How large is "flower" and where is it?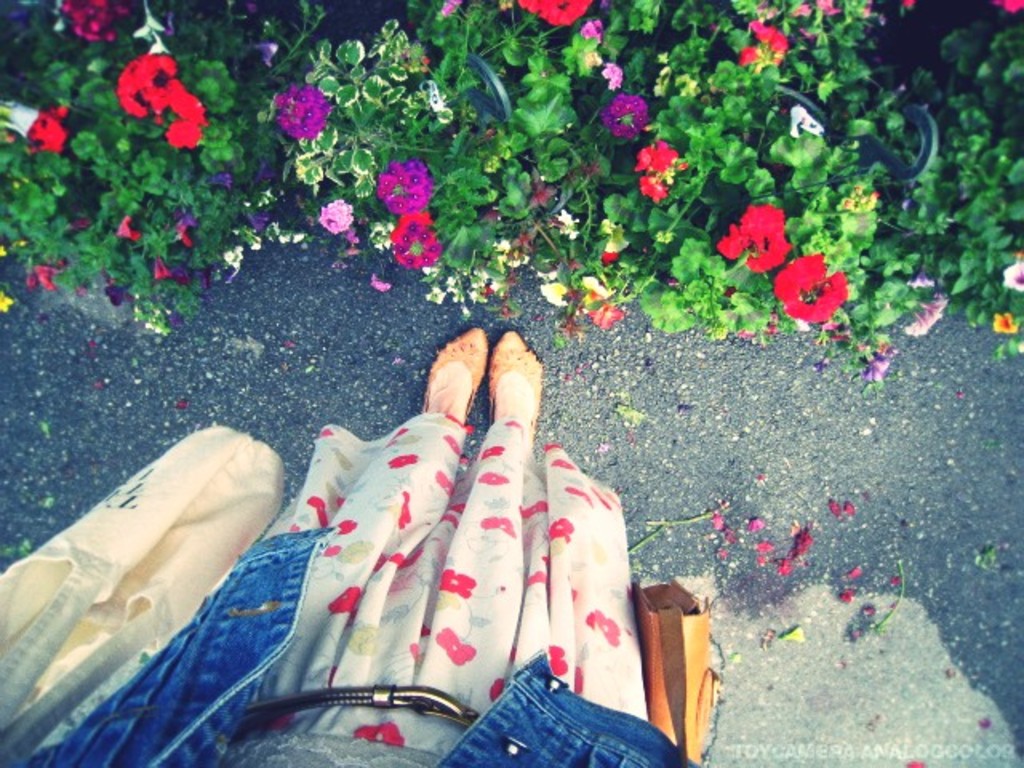
Bounding box: 61 0 136 46.
